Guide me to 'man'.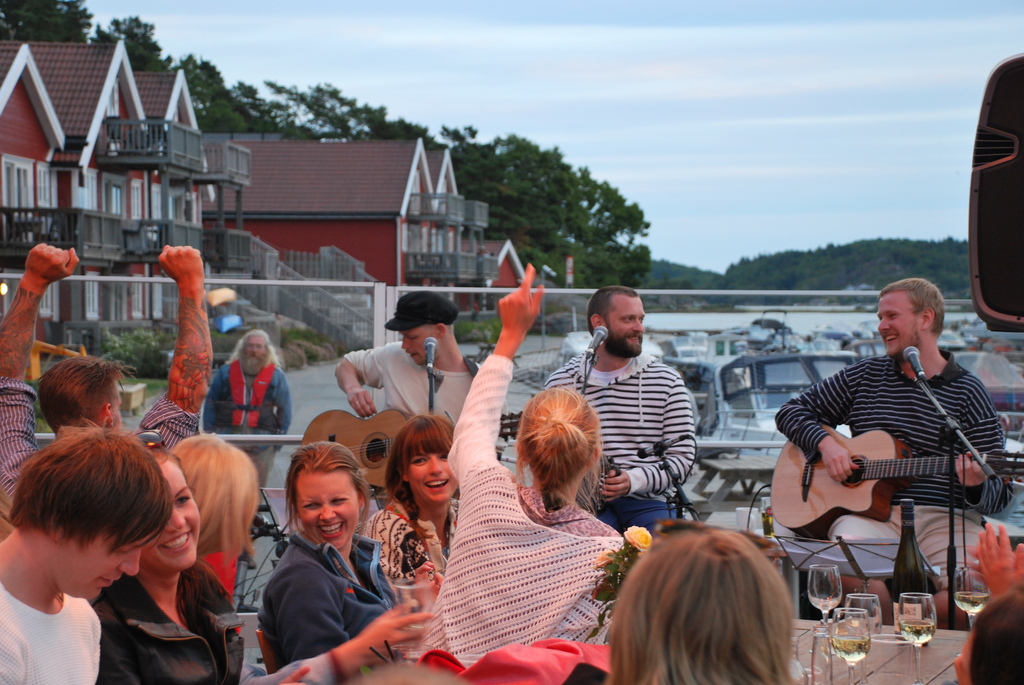
Guidance: bbox=[337, 297, 499, 506].
